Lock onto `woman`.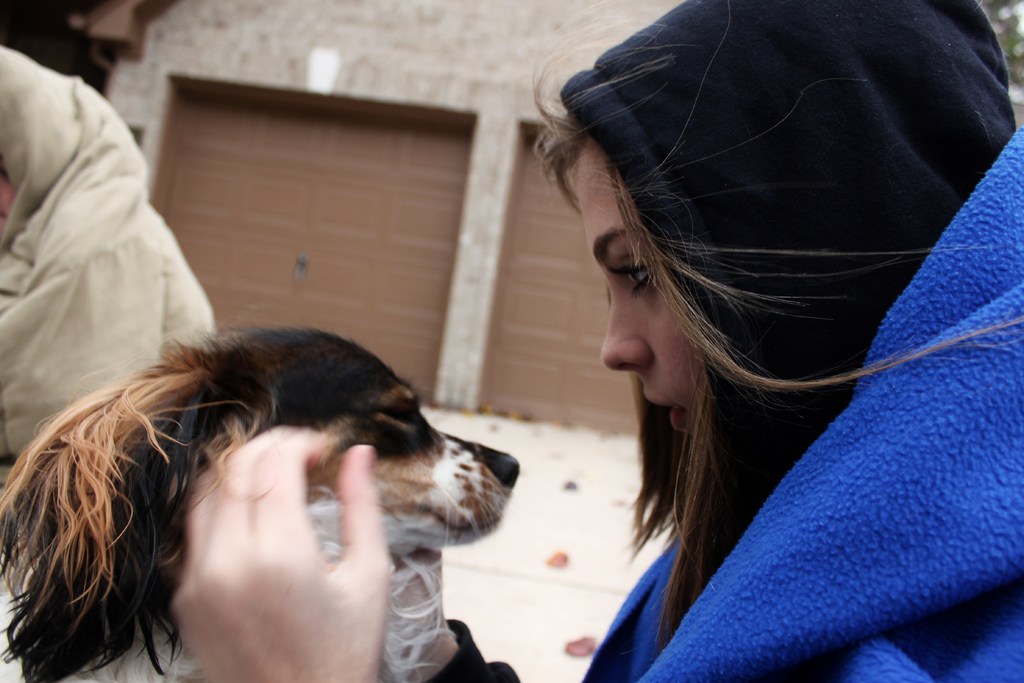
Locked: detection(171, 0, 1023, 682).
